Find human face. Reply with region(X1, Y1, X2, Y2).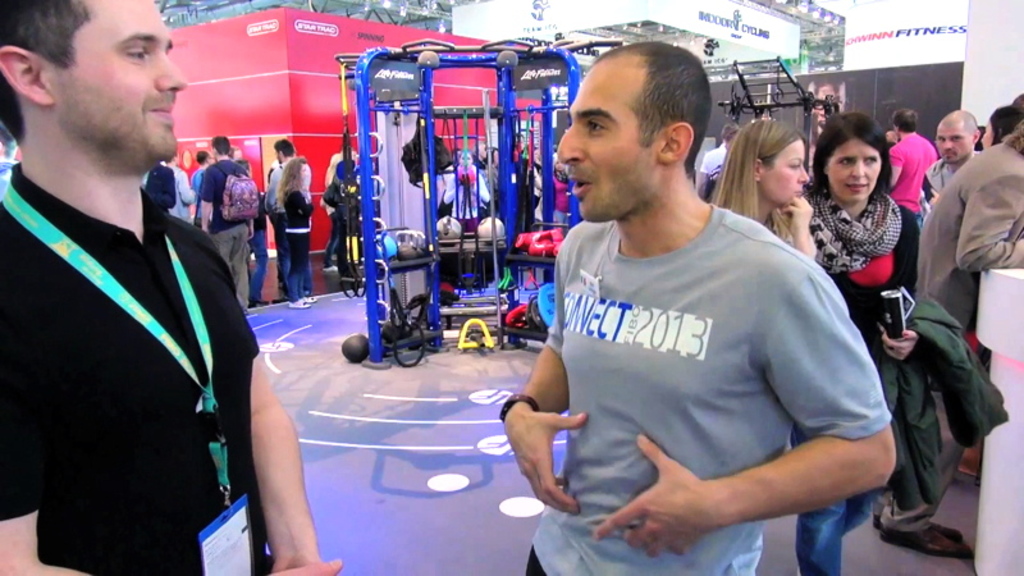
region(763, 134, 805, 205).
